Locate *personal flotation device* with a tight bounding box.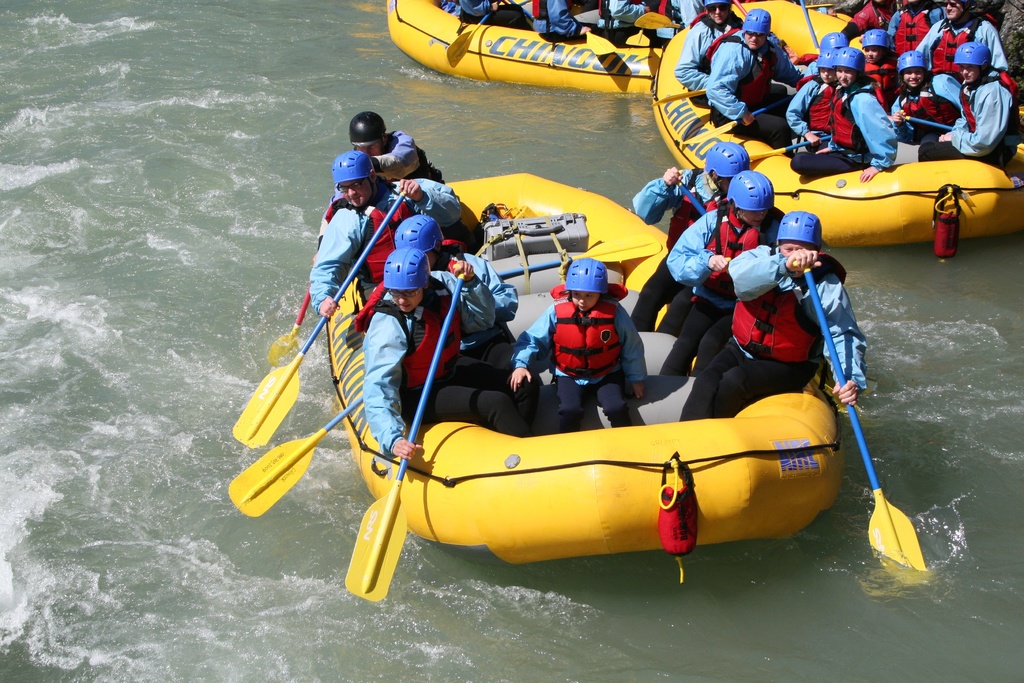
bbox=[351, 265, 472, 391].
